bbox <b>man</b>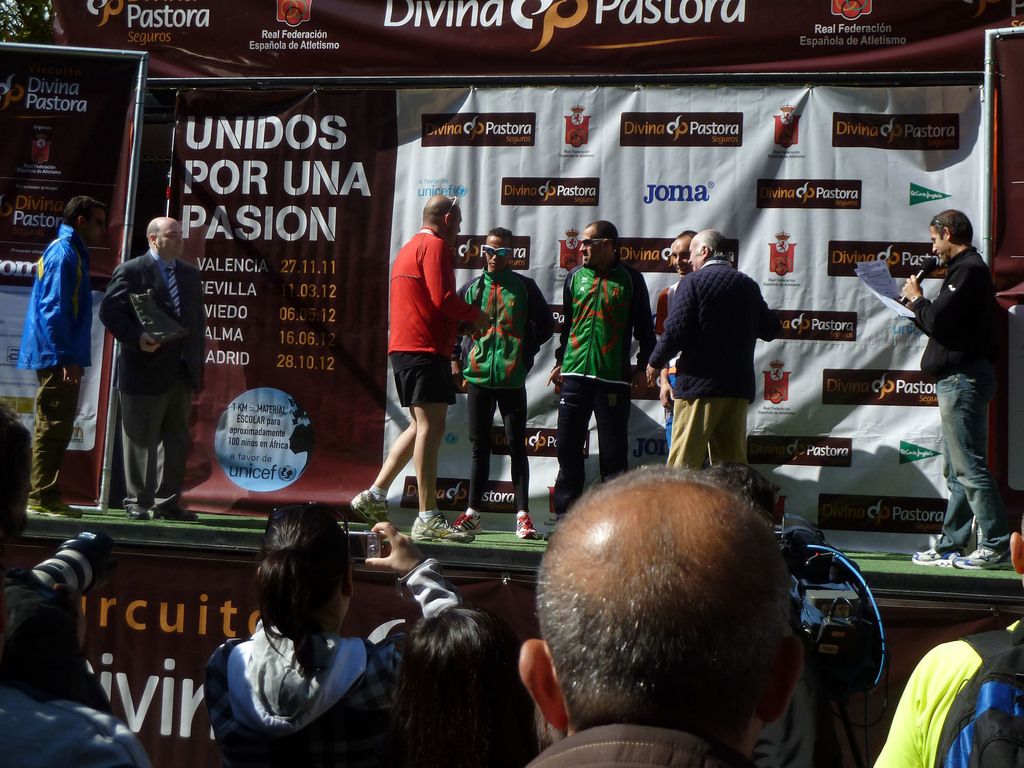
locate(97, 216, 201, 522)
